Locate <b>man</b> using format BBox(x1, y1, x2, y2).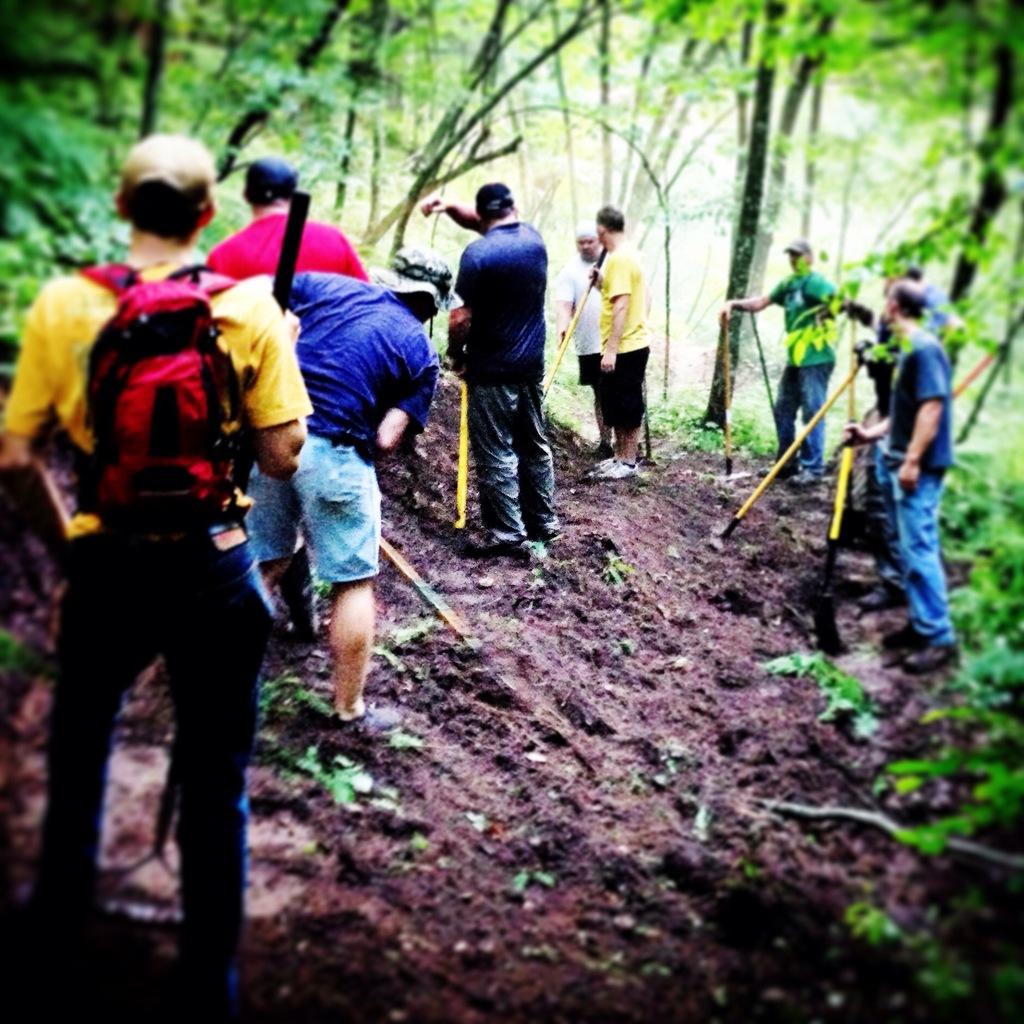
BBox(716, 239, 836, 481).
